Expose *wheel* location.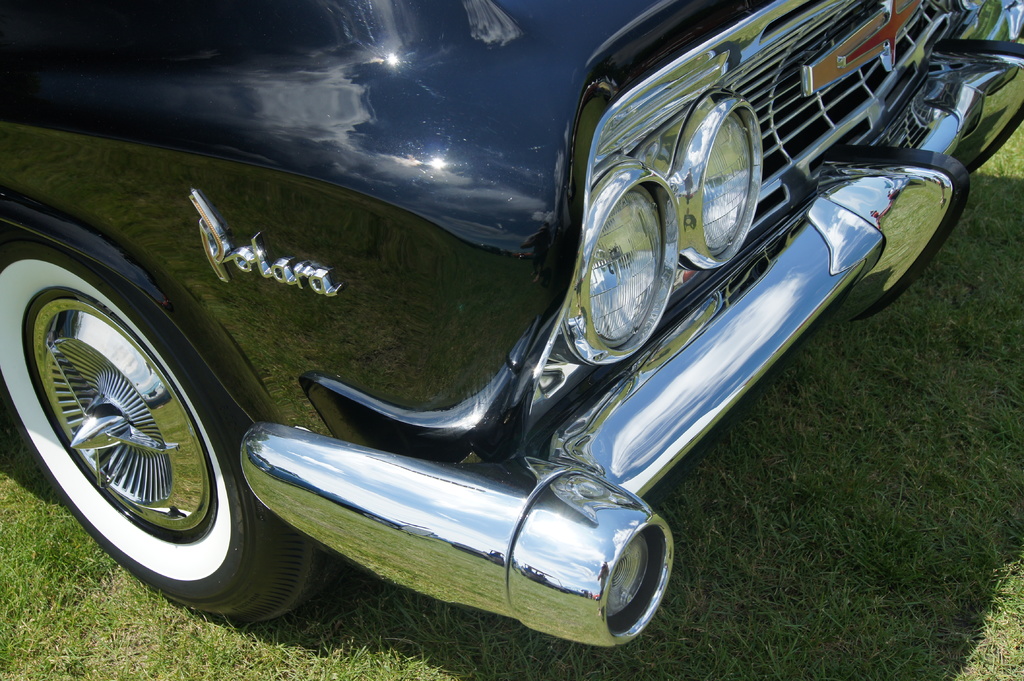
Exposed at (x1=37, y1=265, x2=281, y2=612).
